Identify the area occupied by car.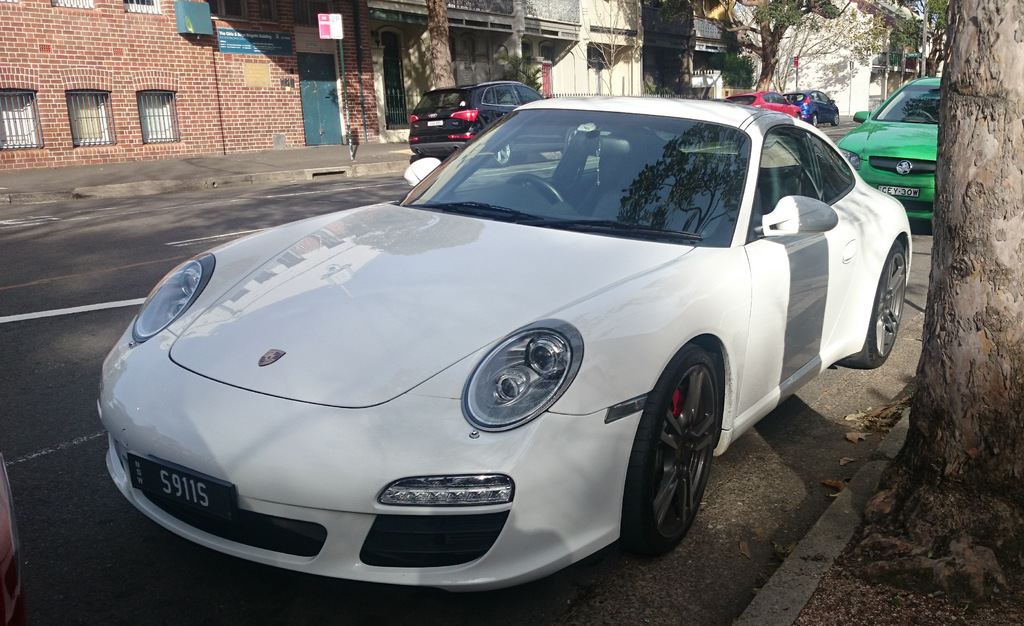
Area: [x1=404, y1=78, x2=601, y2=165].
